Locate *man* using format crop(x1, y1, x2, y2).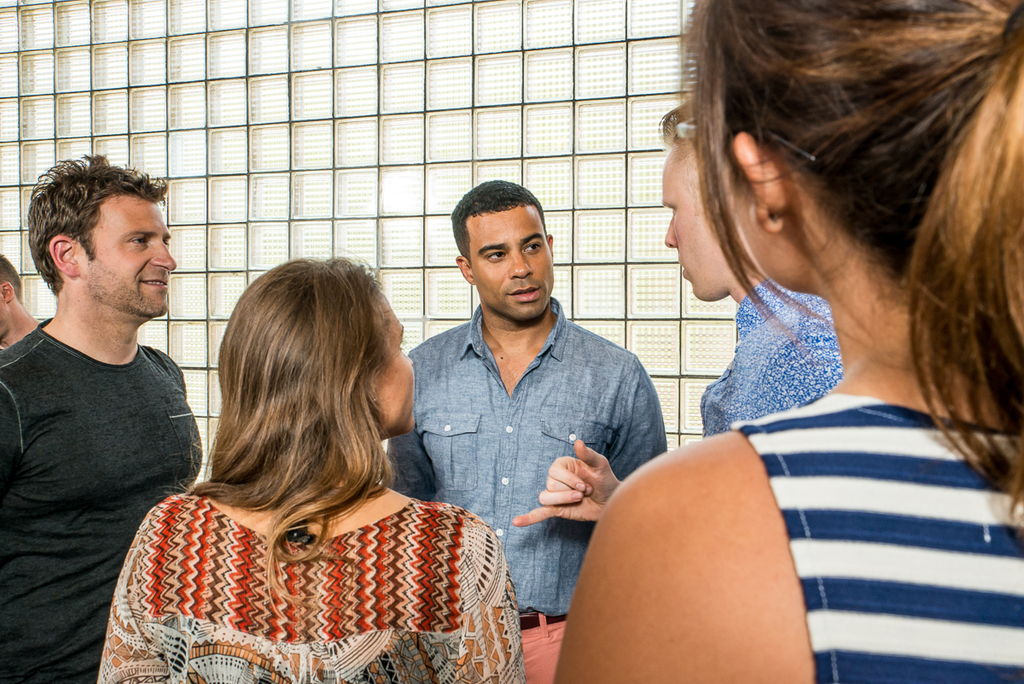
crop(2, 141, 225, 664).
